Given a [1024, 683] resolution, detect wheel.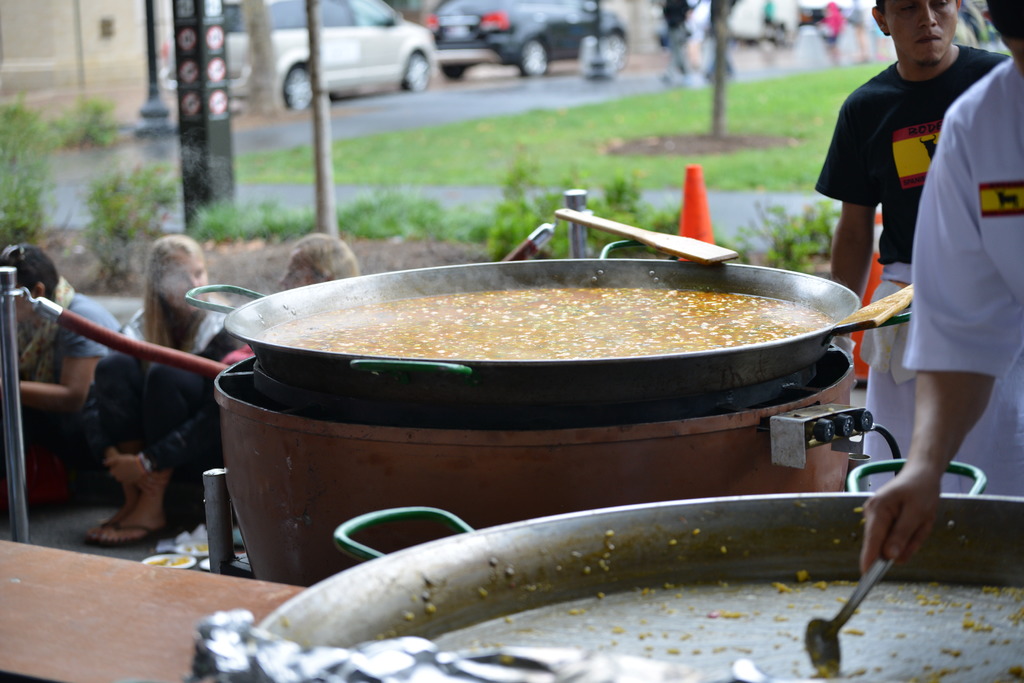
BBox(400, 55, 430, 93).
